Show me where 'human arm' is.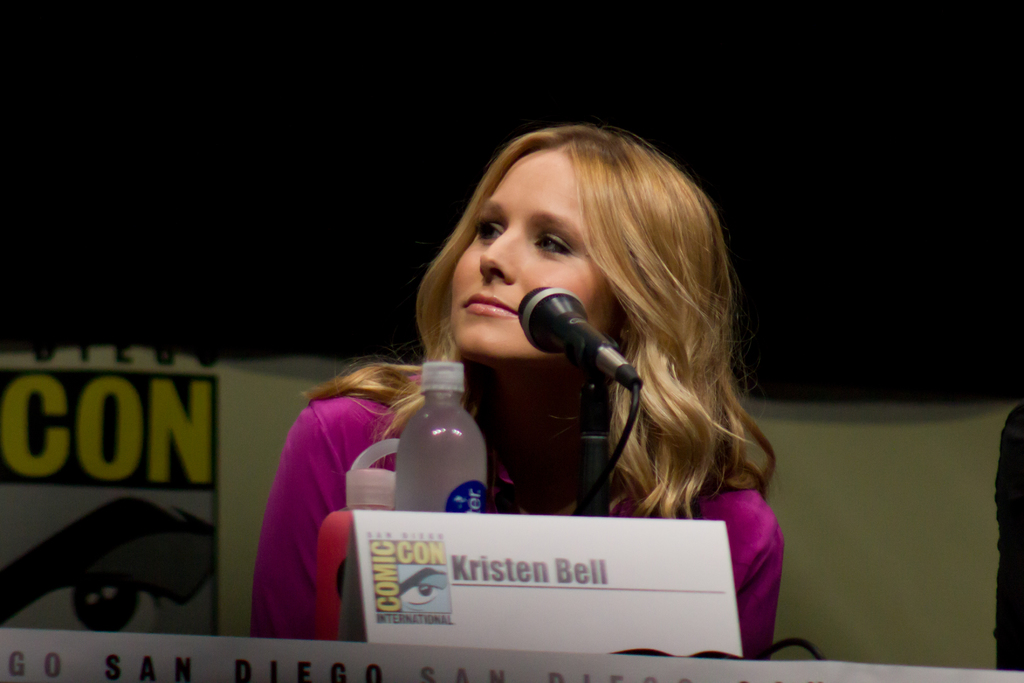
'human arm' is at [646,466,782,657].
